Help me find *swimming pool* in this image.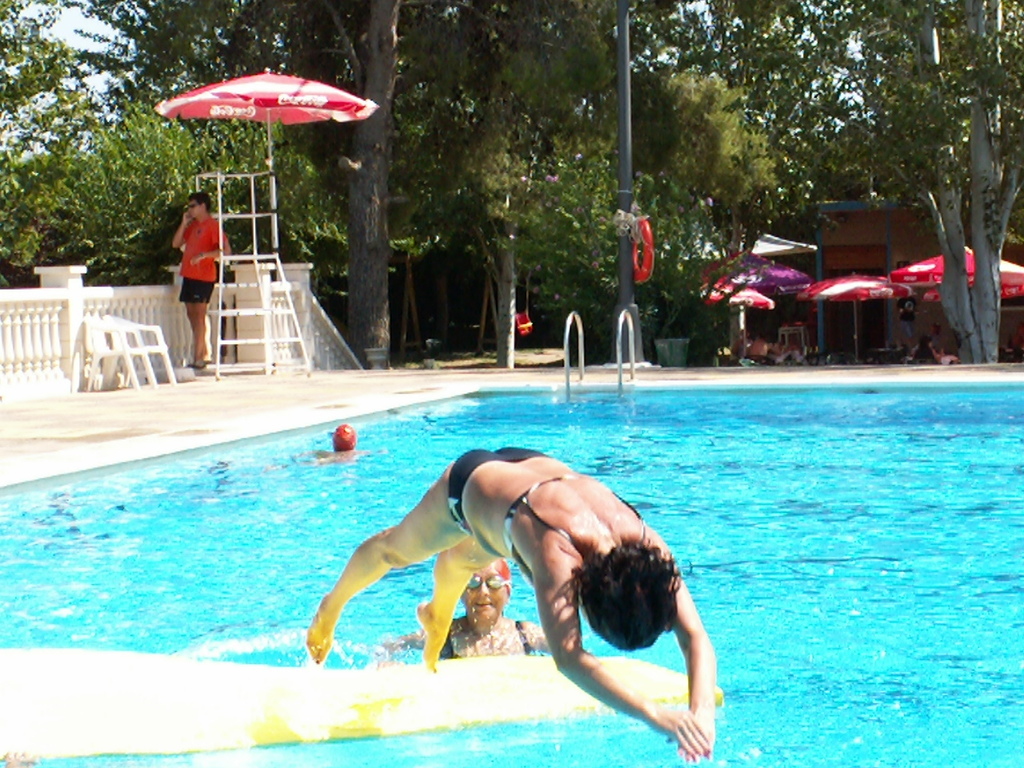
Found it: left=34, top=343, right=1019, bottom=747.
